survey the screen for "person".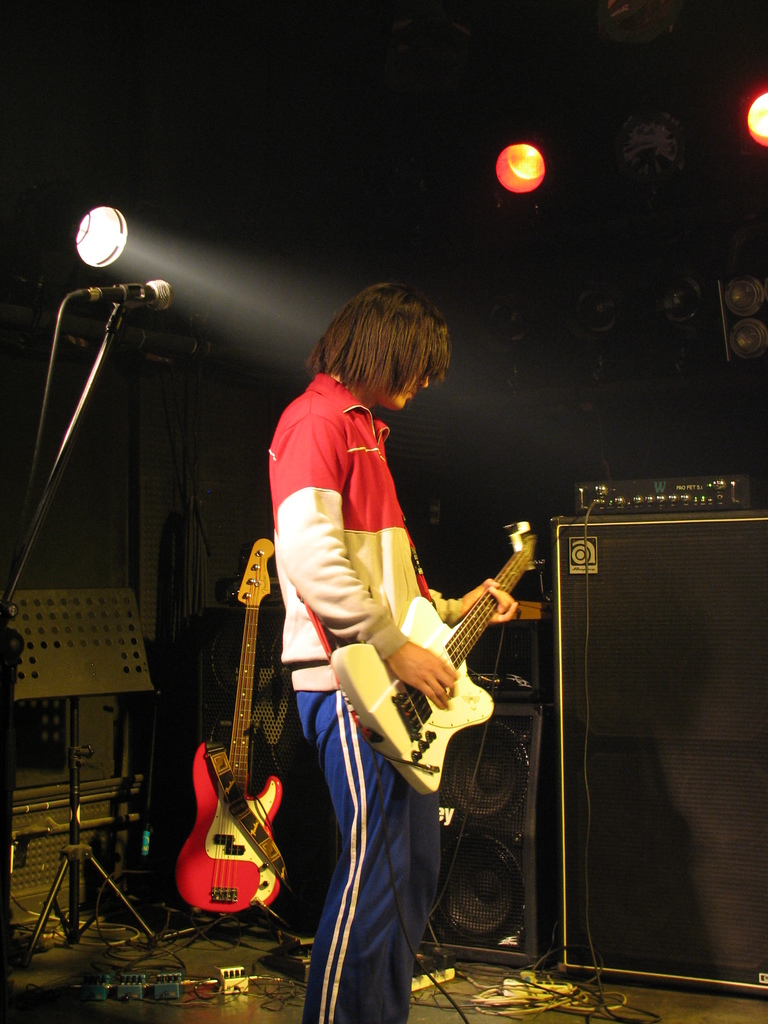
Survey found: pyautogui.locateOnScreen(264, 268, 530, 1023).
